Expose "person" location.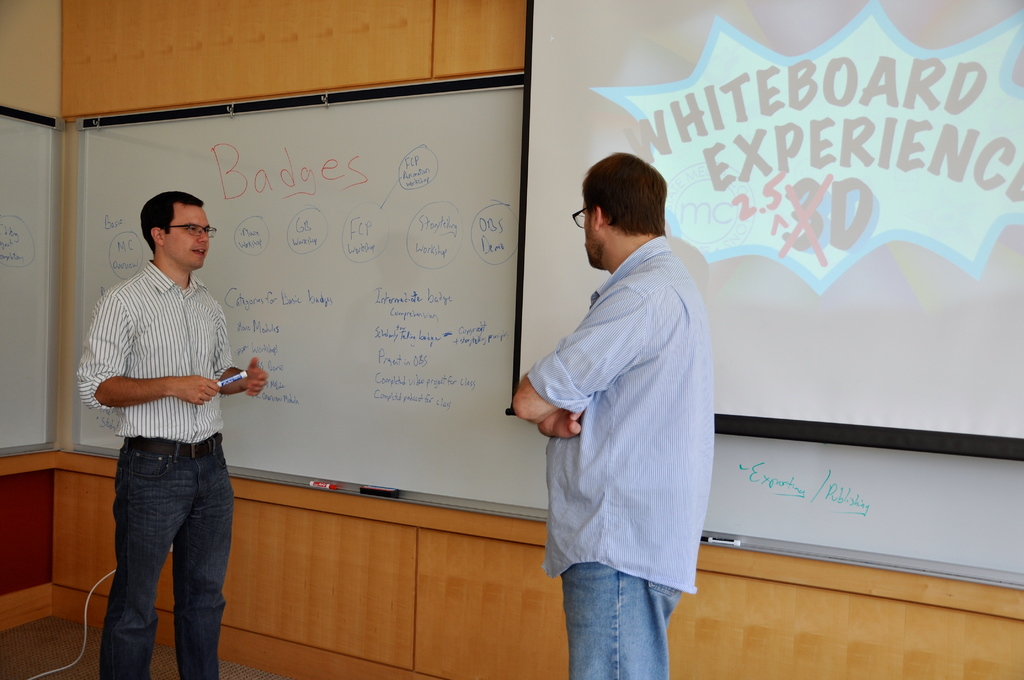
Exposed at <region>509, 144, 716, 679</region>.
